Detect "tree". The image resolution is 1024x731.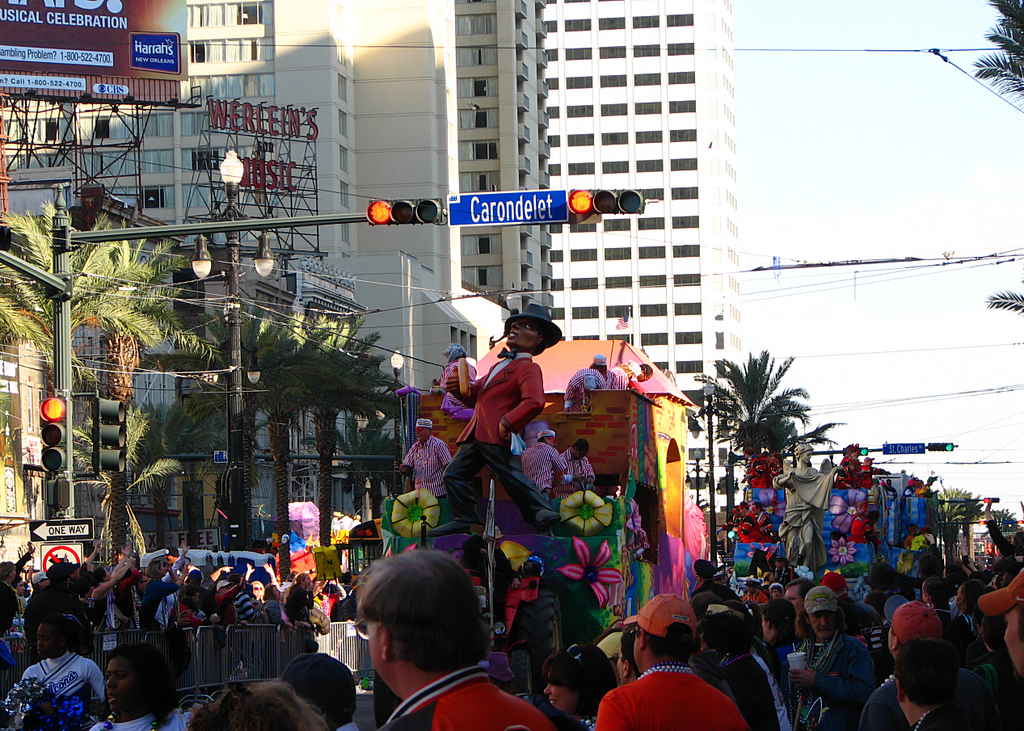
left=981, top=287, right=1023, bottom=321.
